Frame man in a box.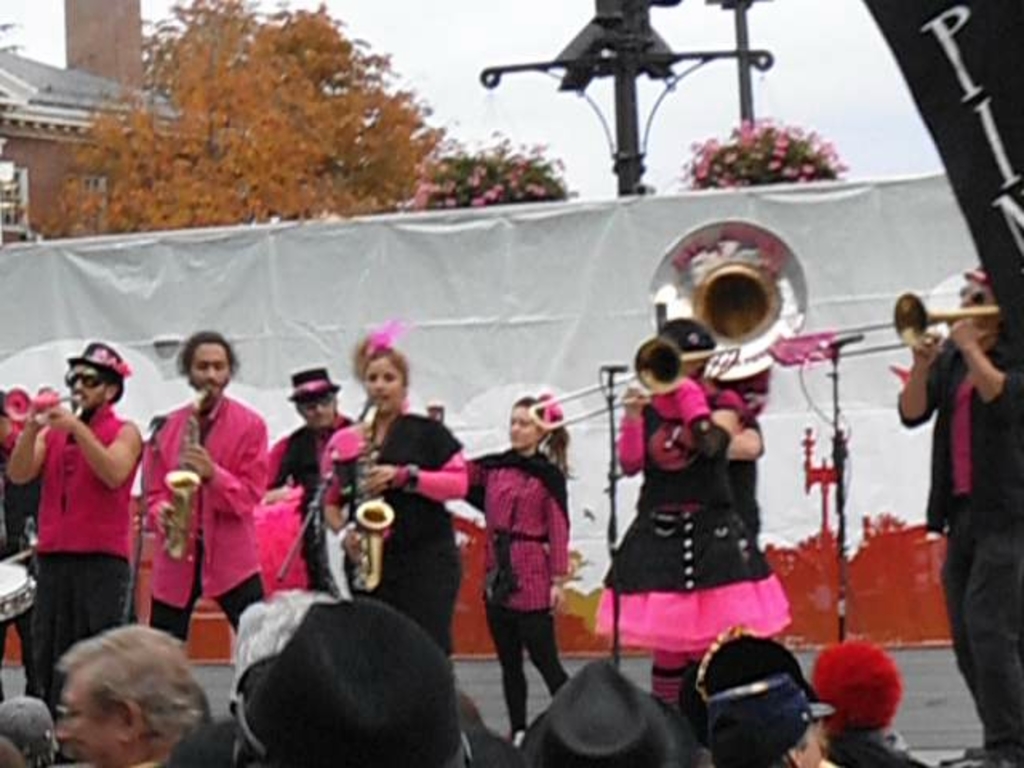
x1=5 y1=344 x2=144 y2=714.
